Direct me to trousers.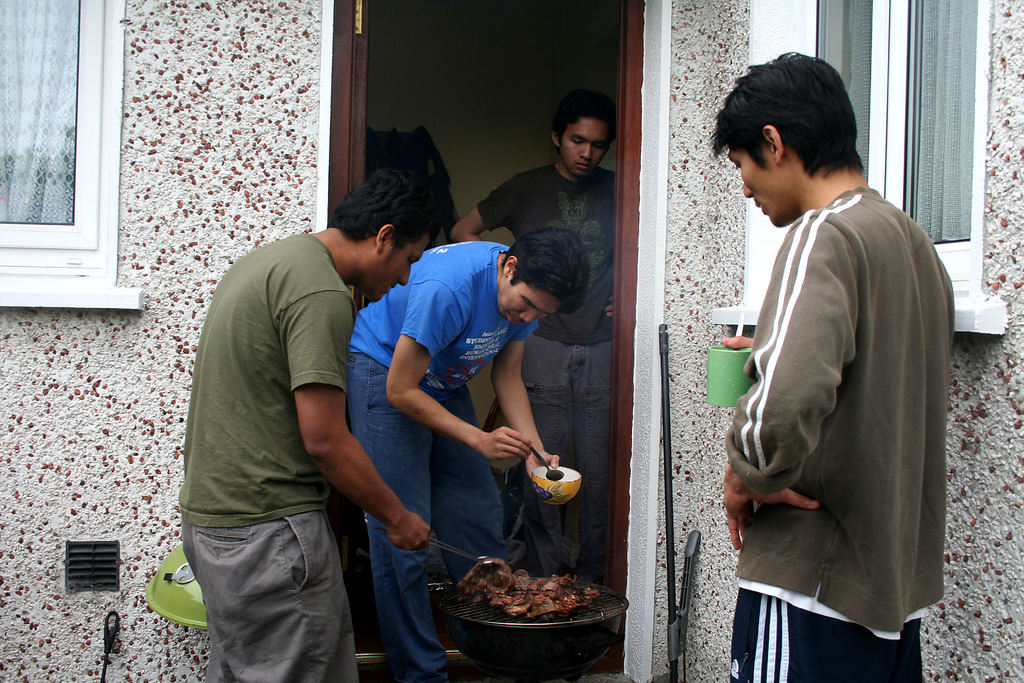
Direction: <bbox>177, 516, 358, 682</bbox>.
